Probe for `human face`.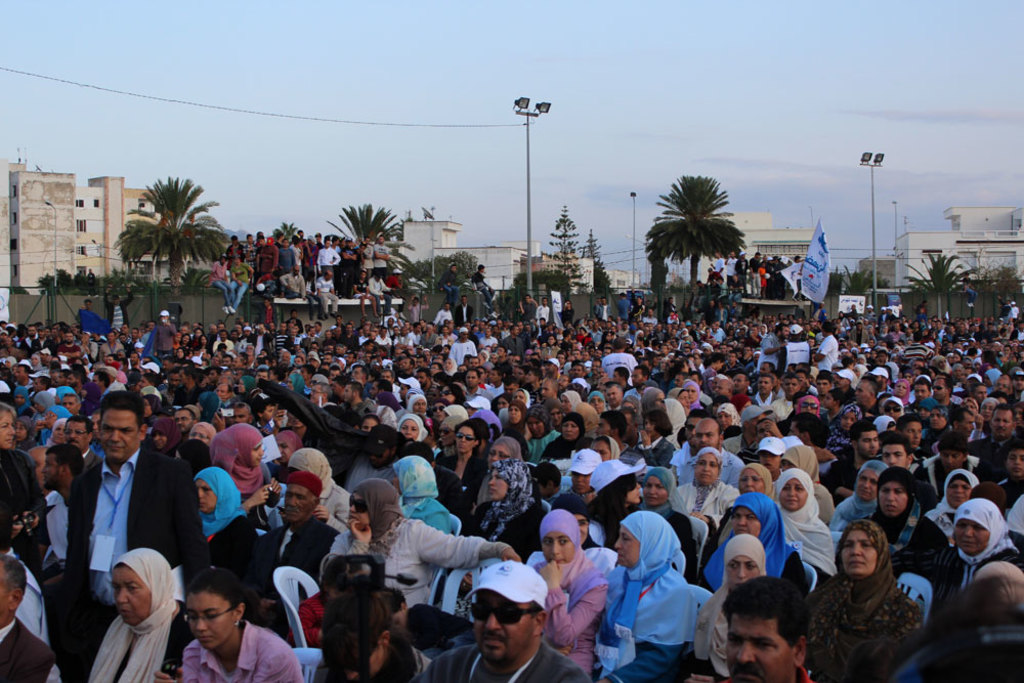
Probe result: {"left": 489, "top": 473, "right": 508, "bottom": 498}.
